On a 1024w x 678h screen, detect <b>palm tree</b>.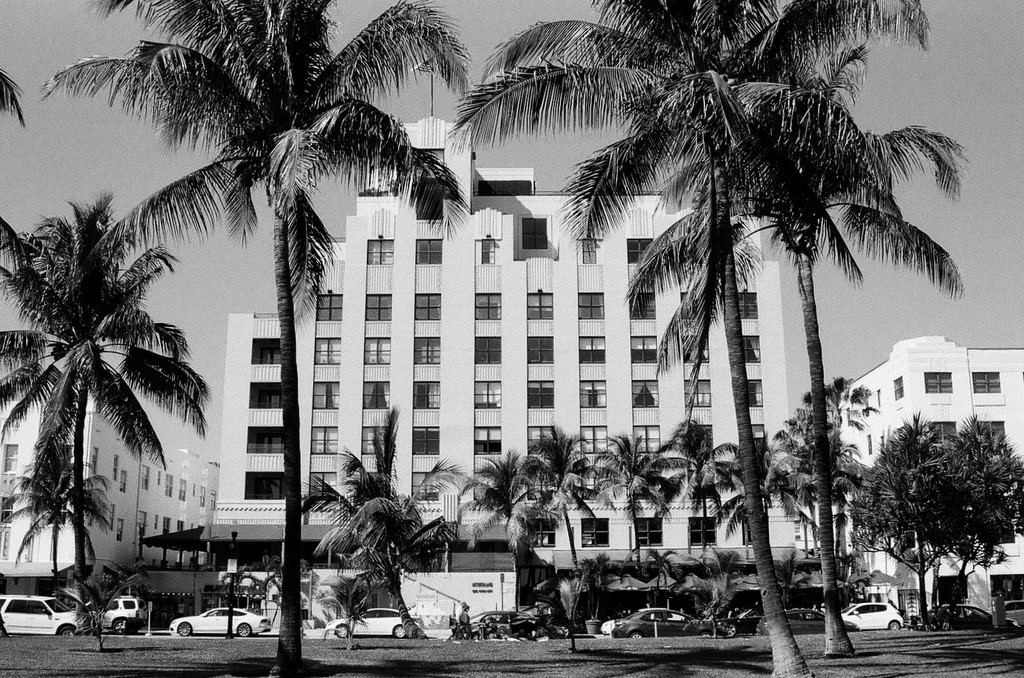
765/427/832/596.
